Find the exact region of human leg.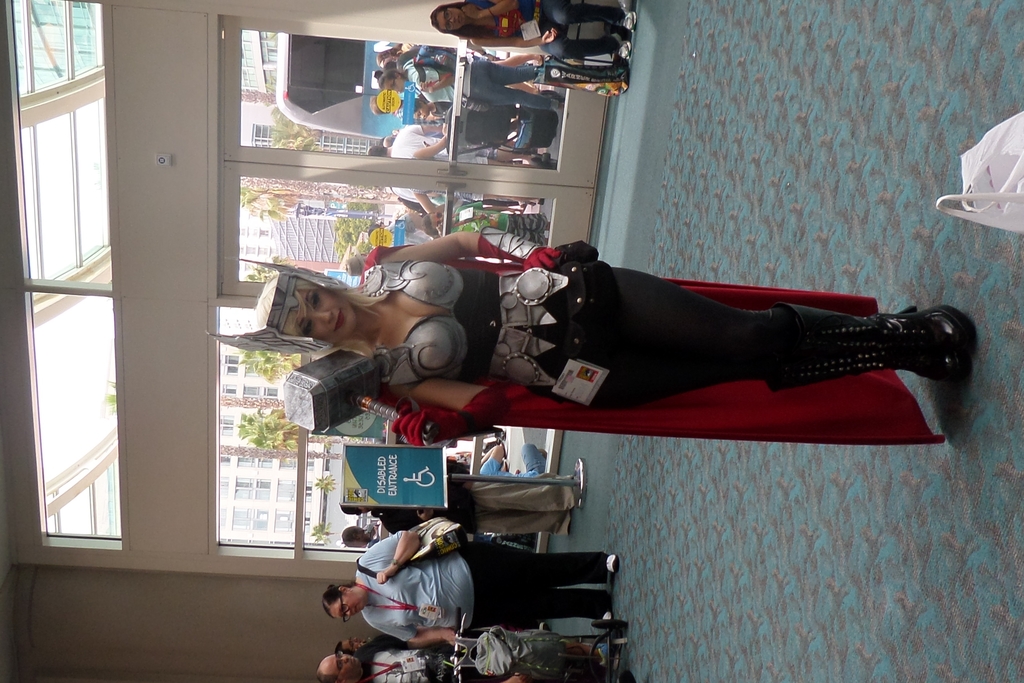
Exact region: (452, 534, 616, 583).
